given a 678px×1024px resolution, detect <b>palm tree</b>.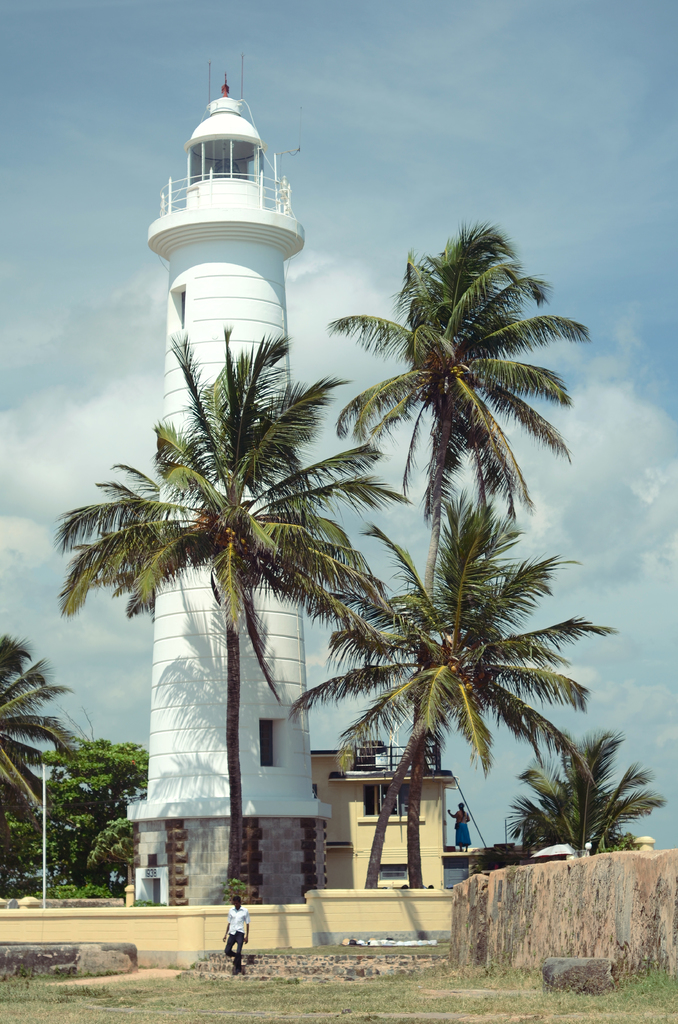
517,719,663,853.
